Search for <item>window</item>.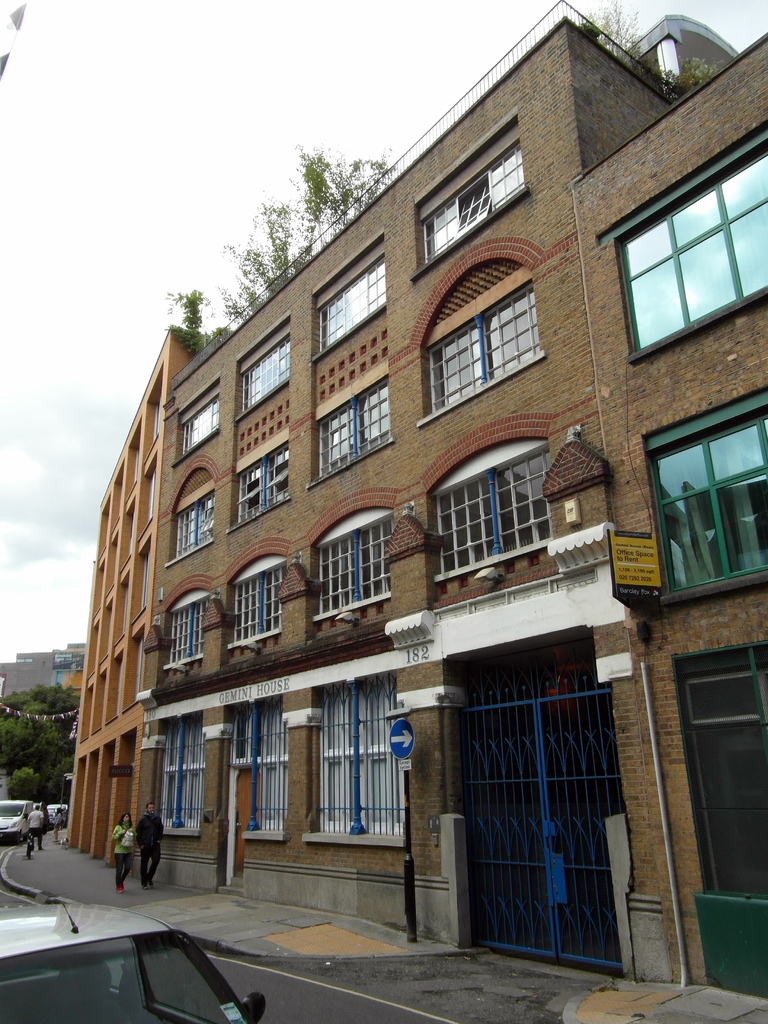
Found at (427, 292, 543, 396).
